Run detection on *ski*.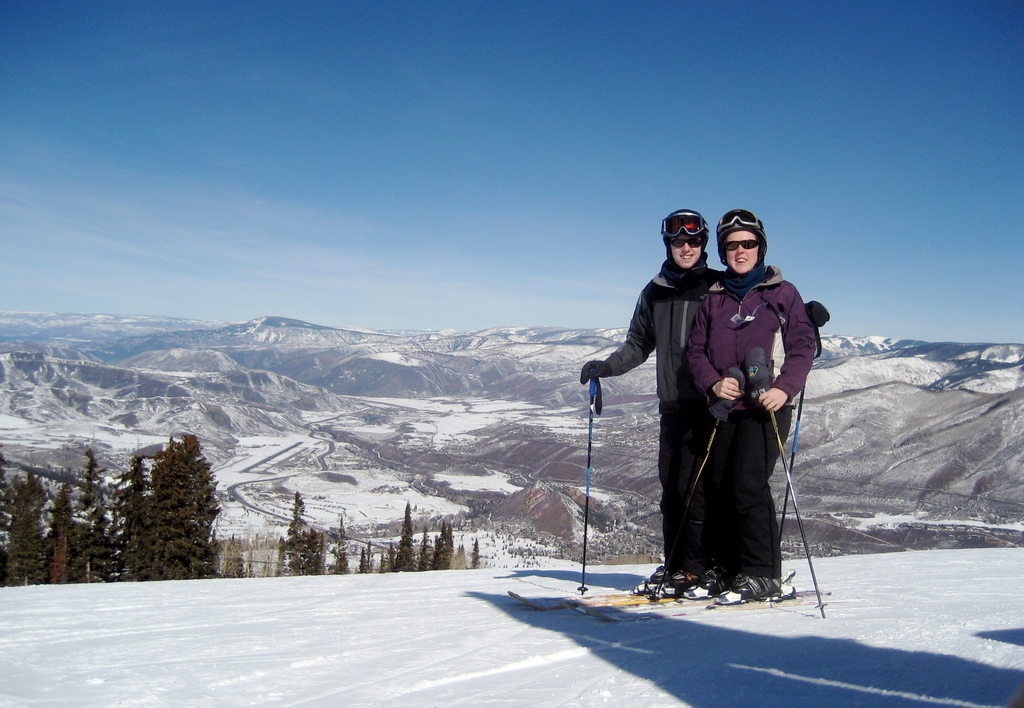
Result: 494, 571, 685, 613.
